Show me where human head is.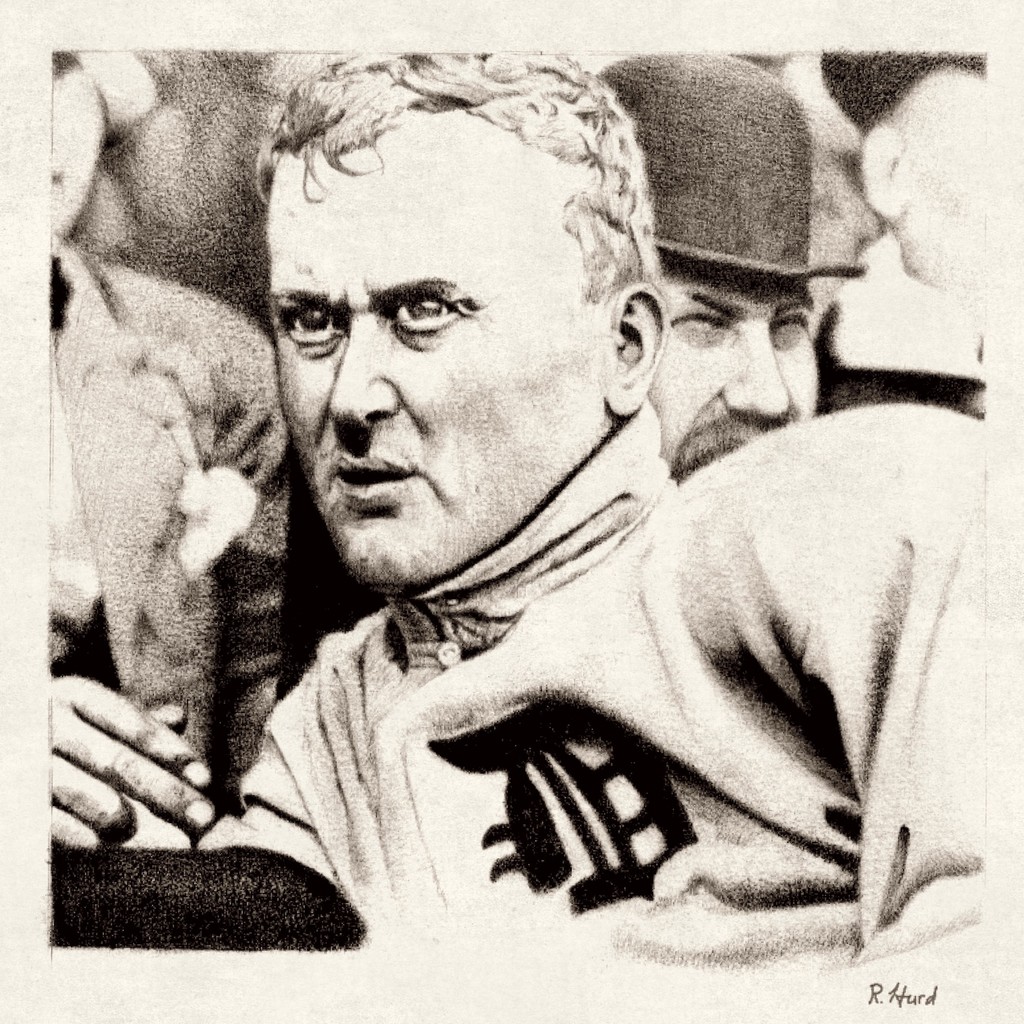
human head is at rect(573, 68, 904, 483).
